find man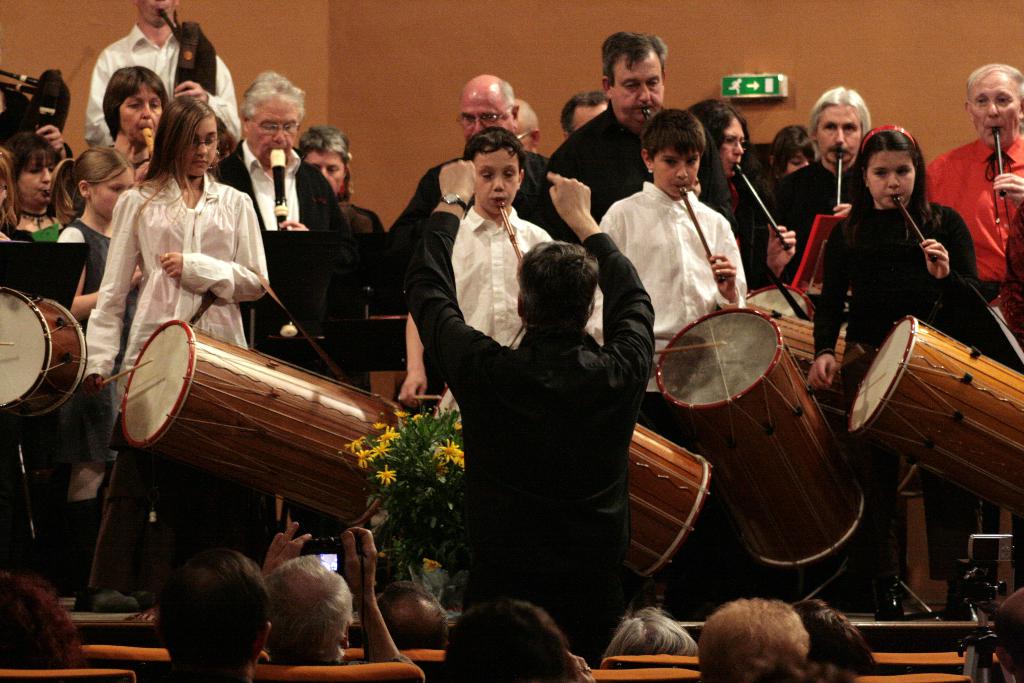
Rect(299, 128, 348, 199)
